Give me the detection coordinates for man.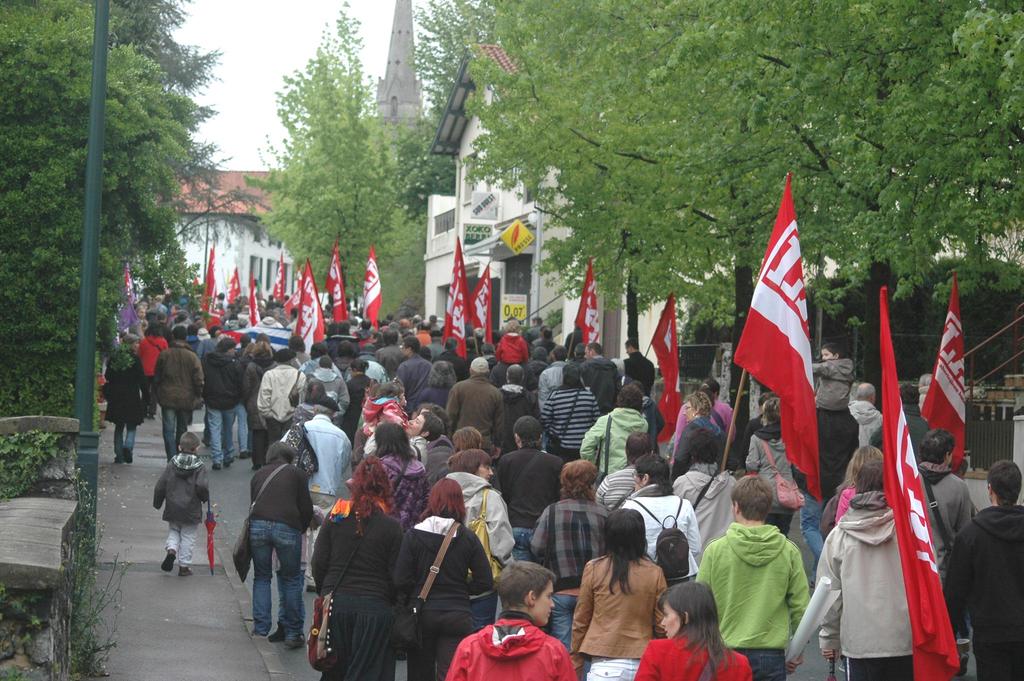
bbox(866, 378, 935, 471).
